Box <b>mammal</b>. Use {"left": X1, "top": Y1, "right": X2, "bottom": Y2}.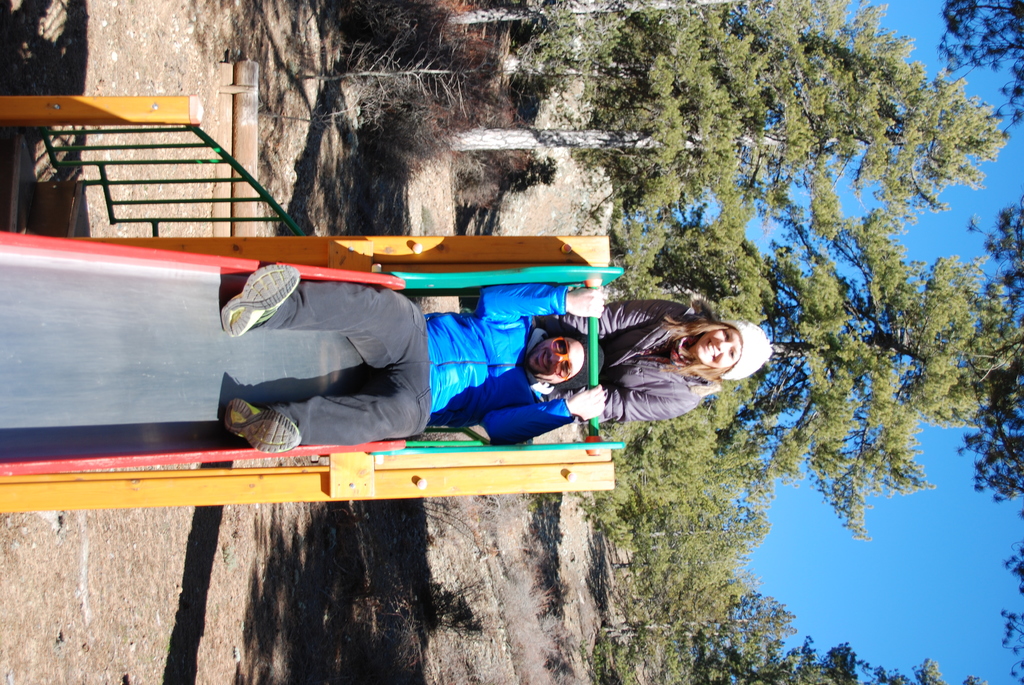
{"left": 541, "top": 290, "right": 775, "bottom": 422}.
